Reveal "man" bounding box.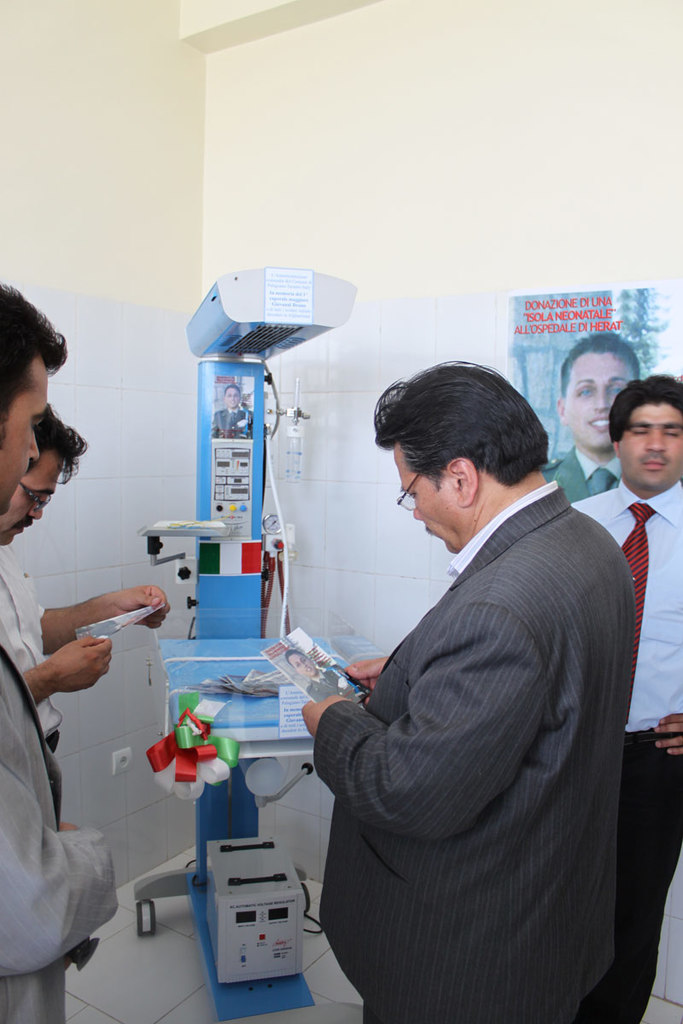
Revealed: 0, 403, 171, 740.
